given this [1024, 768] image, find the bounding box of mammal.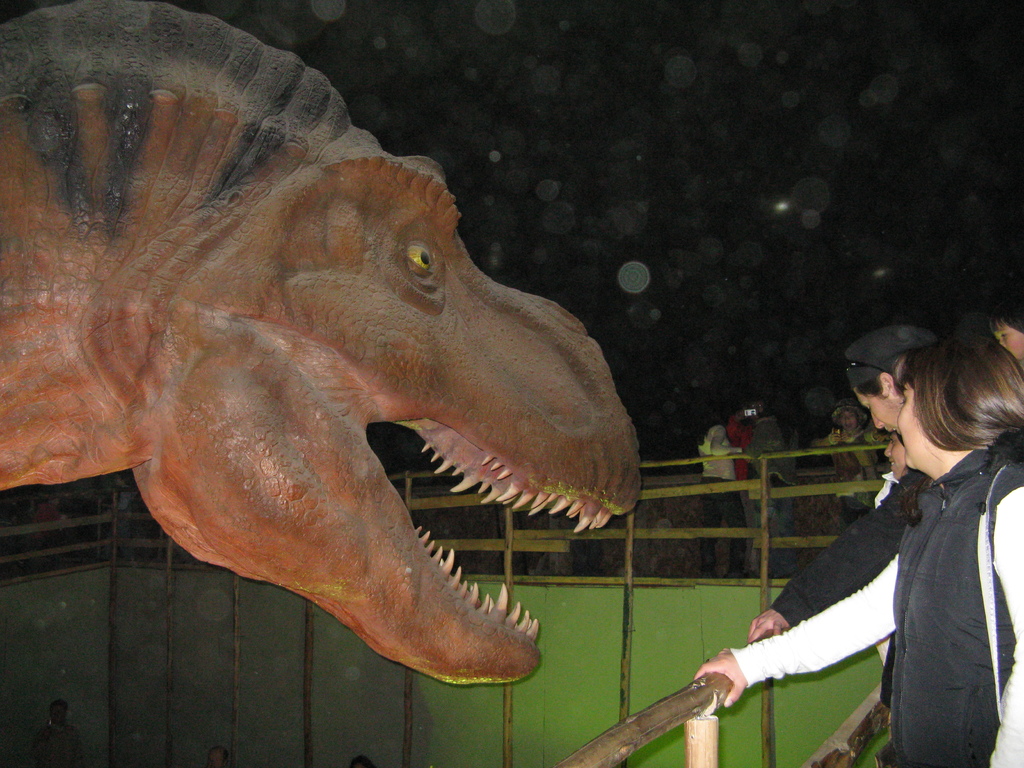
(left=746, top=404, right=805, bottom=520).
